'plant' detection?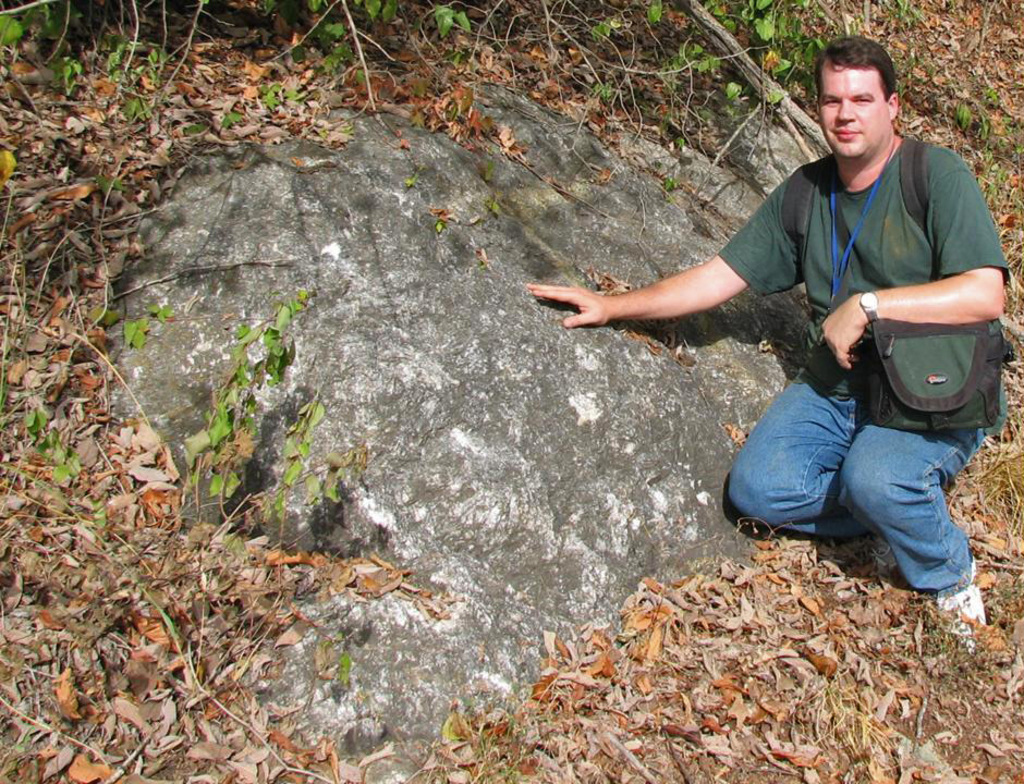
x1=892 y1=0 x2=943 y2=33
